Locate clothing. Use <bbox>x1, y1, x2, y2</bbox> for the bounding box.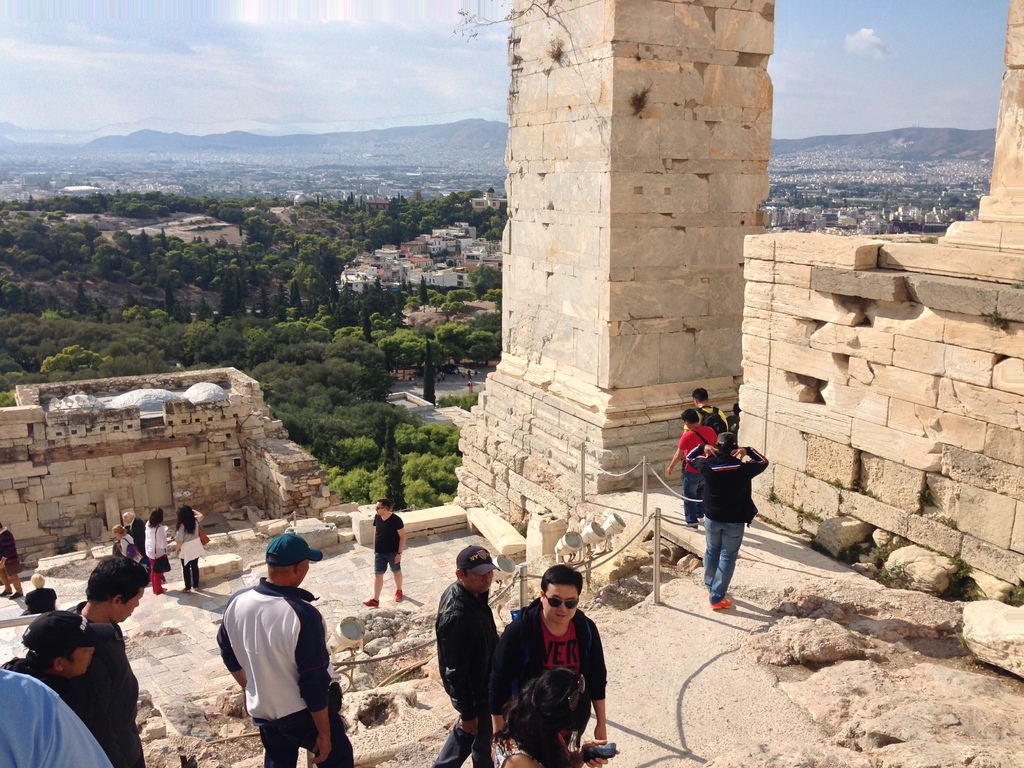
<bbox>503, 601, 599, 751</bbox>.
